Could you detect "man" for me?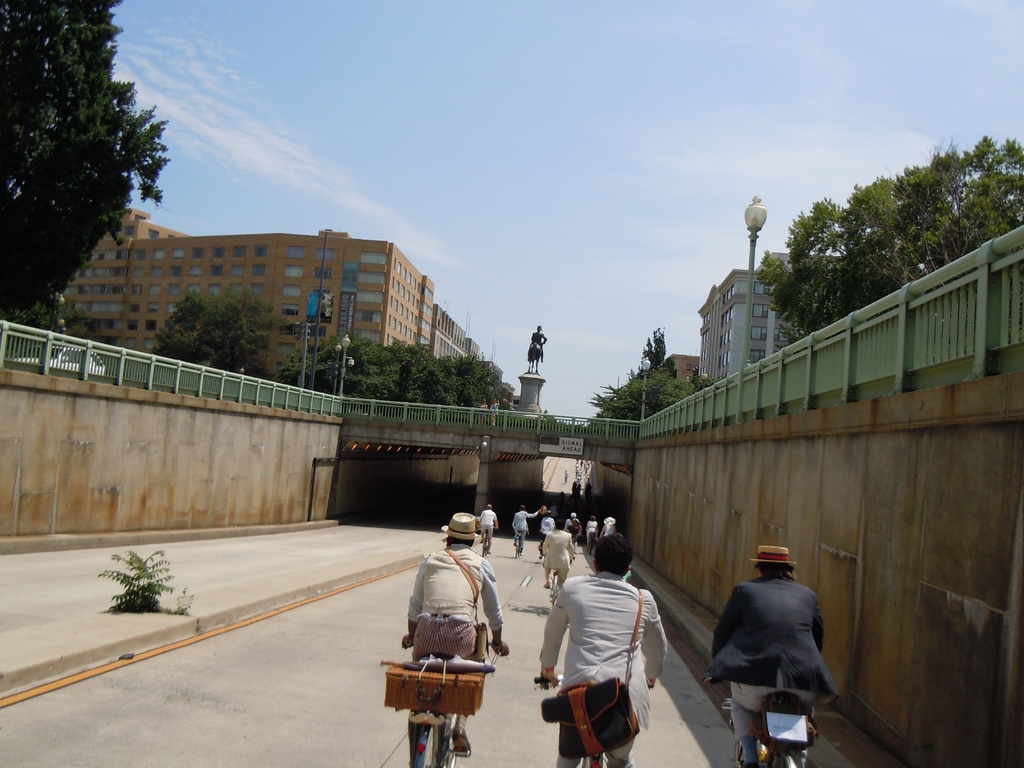
Detection result: bbox=(477, 502, 500, 555).
